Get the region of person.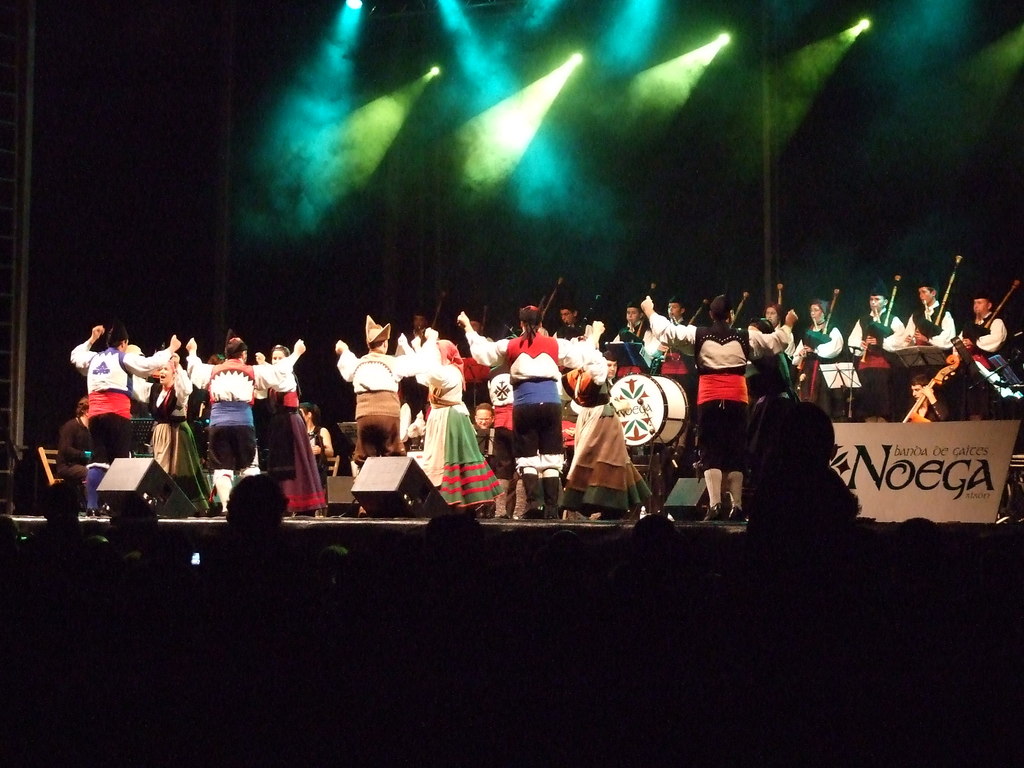
bbox=[421, 365, 483, 522].
